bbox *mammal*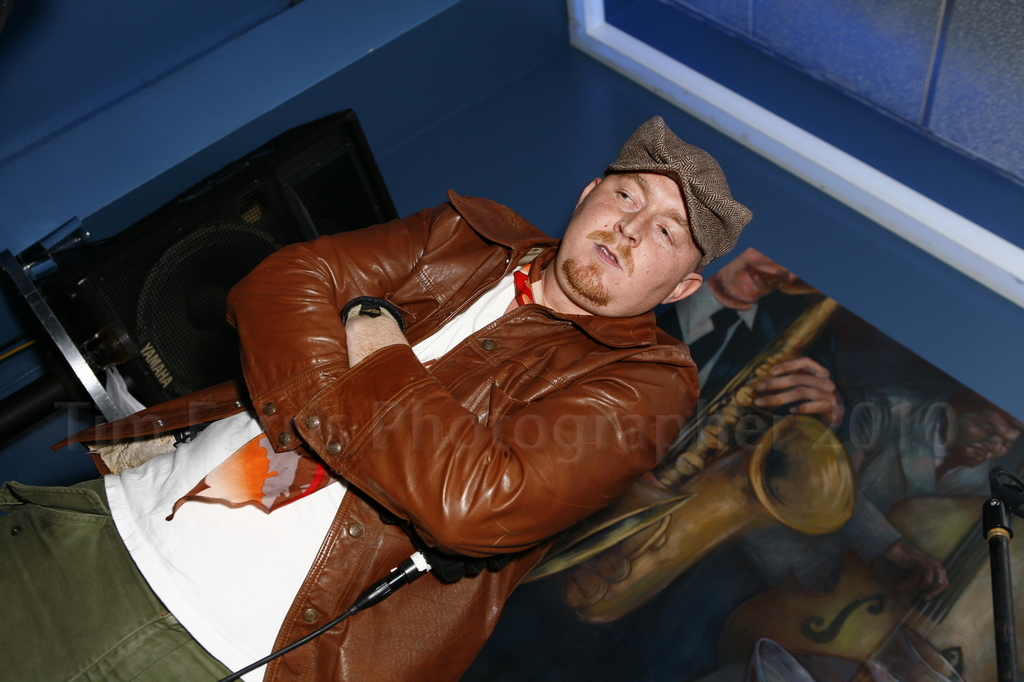
detection(683, 403, 1023, 623)
